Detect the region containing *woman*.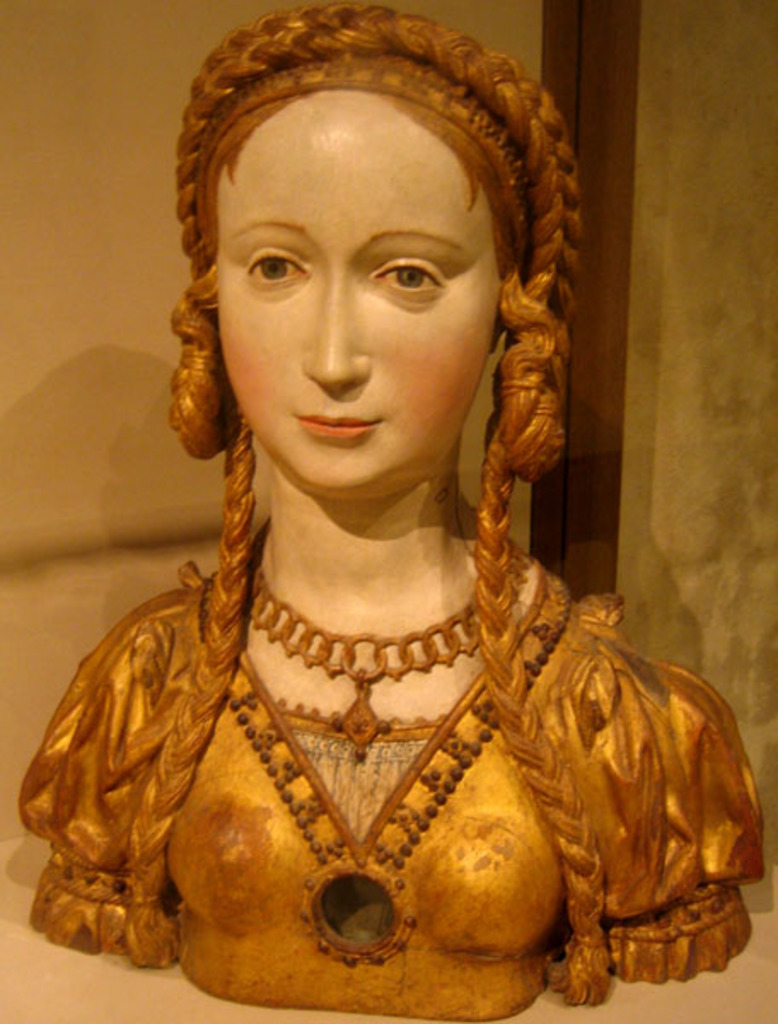
[0, 130, 718, 964].
